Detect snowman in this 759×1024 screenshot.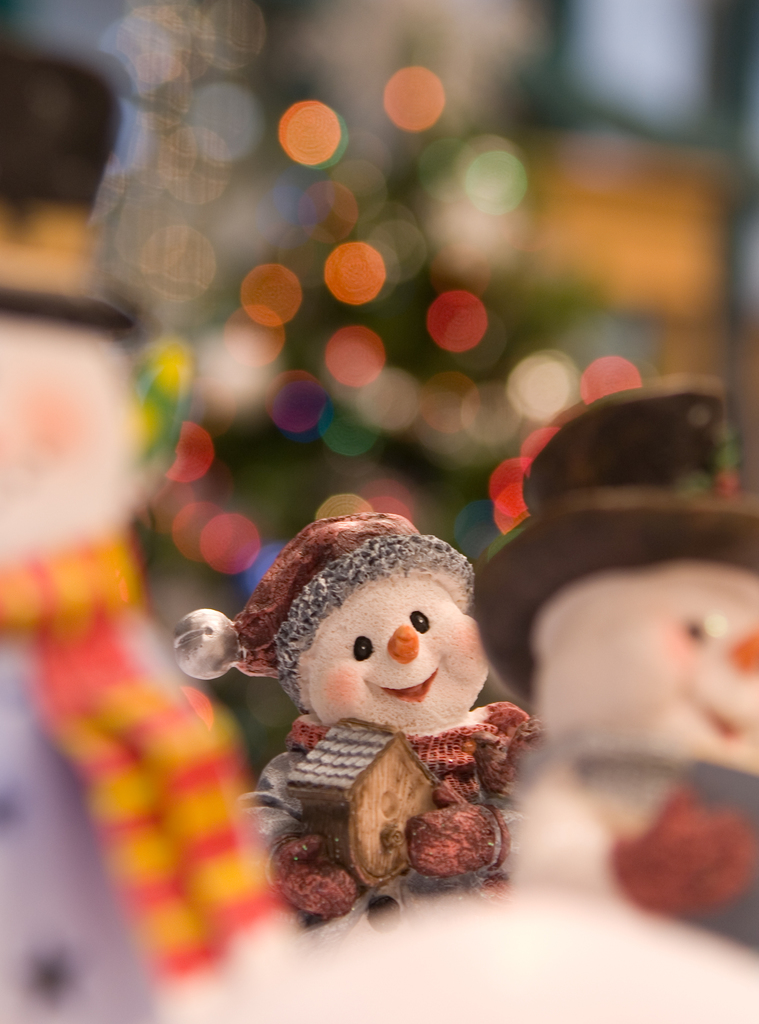
Detection: [445,364,758,939].
